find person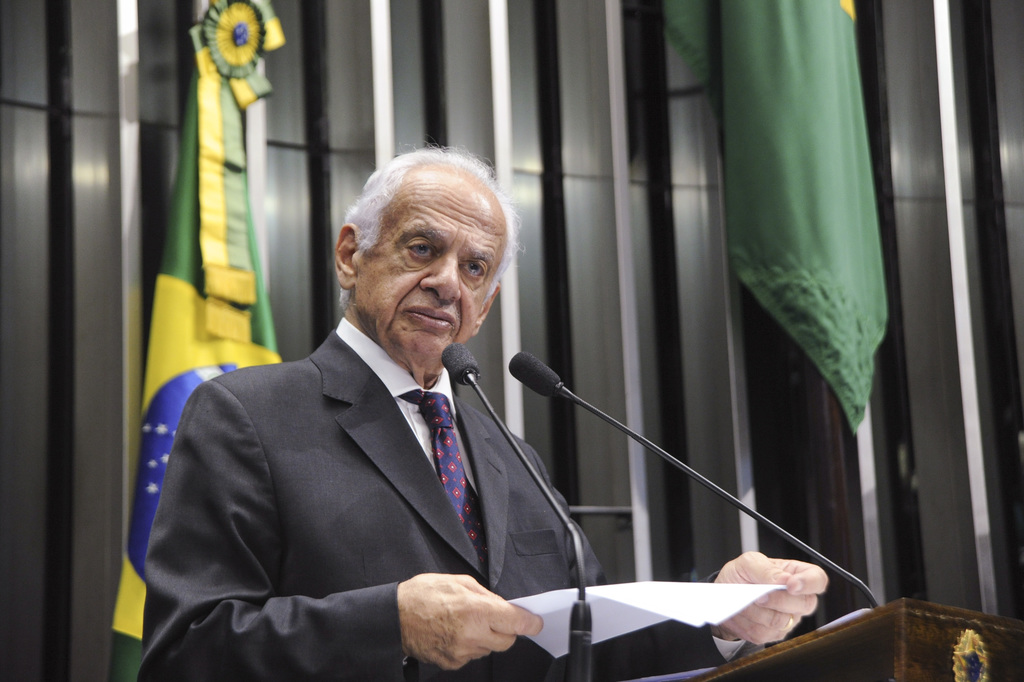
select_region(126, 146, 836, 681)
